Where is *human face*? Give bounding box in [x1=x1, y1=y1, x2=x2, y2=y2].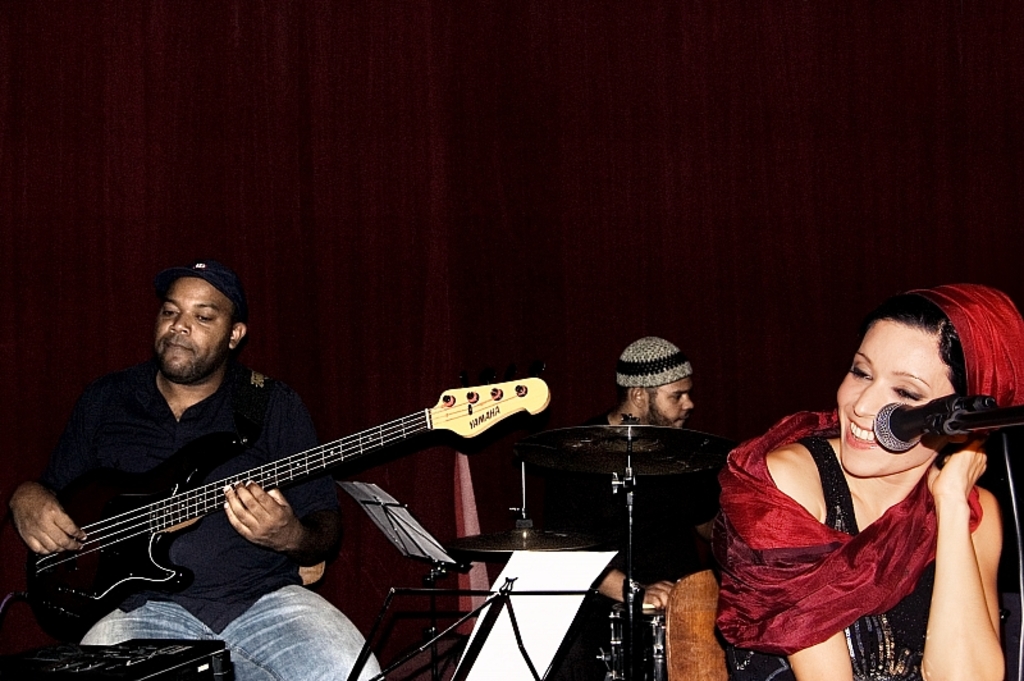
[x1=837, y1=317, x2=952, y2=476].
